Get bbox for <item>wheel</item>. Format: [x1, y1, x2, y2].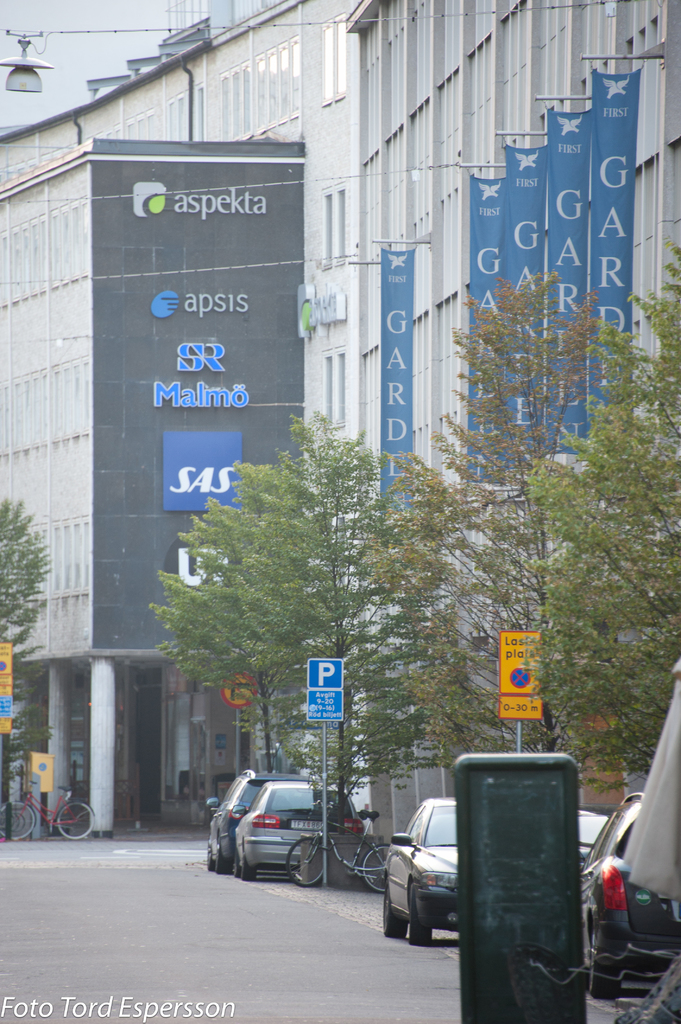
[585, 926, 627, 998].
